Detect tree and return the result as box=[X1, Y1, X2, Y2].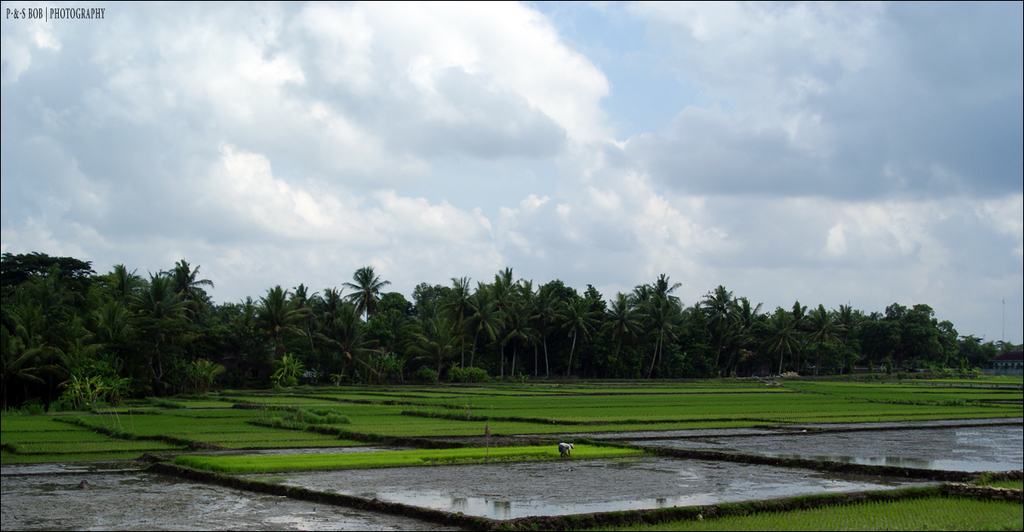
box=[528, 276, 575, 387].
